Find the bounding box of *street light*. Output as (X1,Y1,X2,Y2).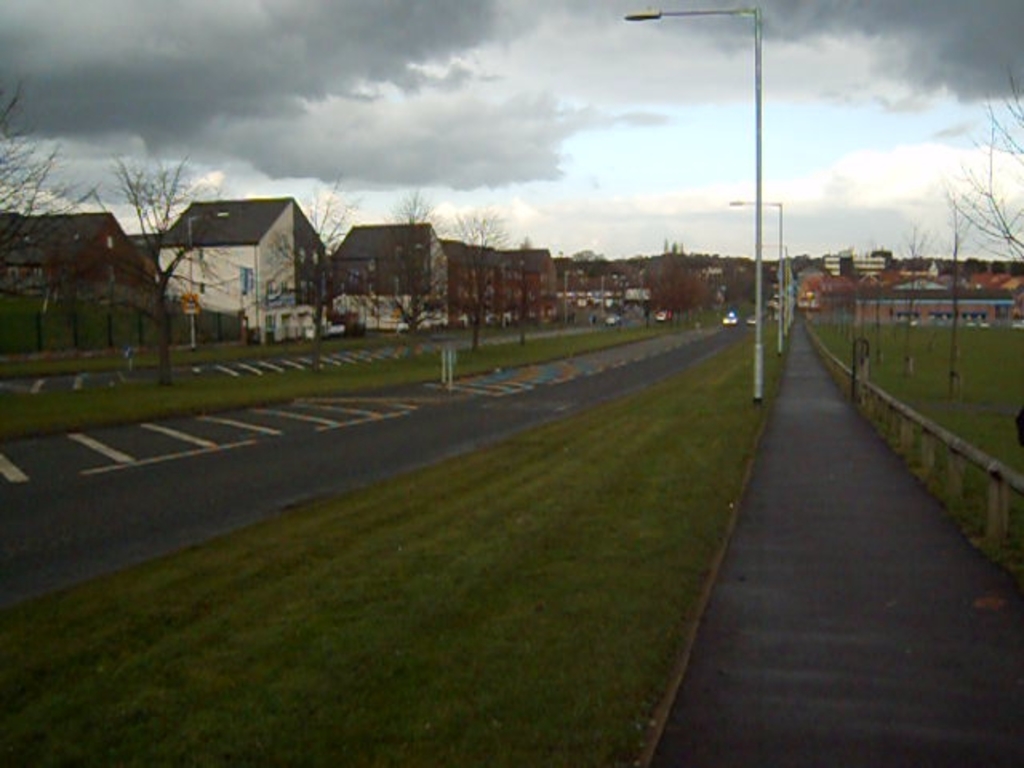
(622,3,763,406).
